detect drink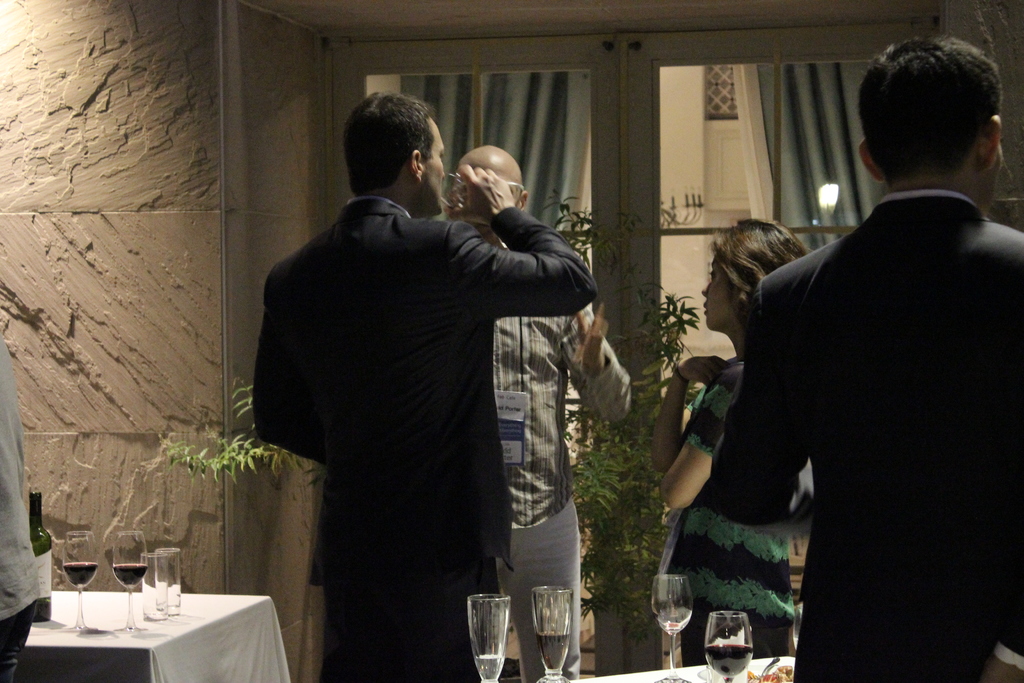
701, 646, 755, 675
